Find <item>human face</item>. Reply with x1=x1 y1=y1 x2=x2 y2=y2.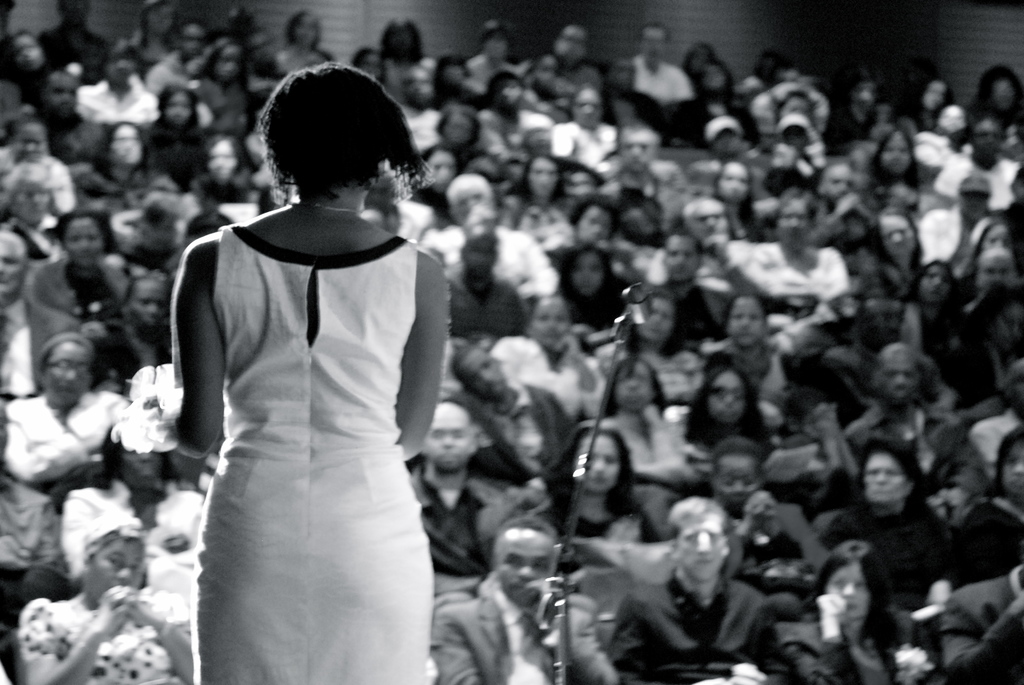
x1=979 y1=224 x2=1015 y2=253.
